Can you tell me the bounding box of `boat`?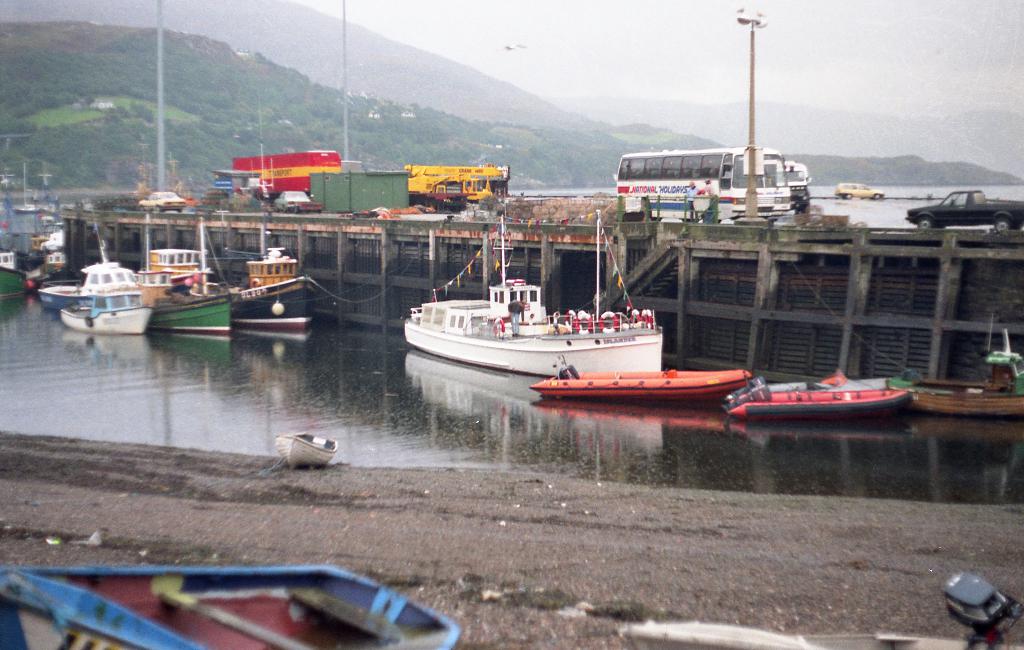
detection(888, 340, 1023, 424).
